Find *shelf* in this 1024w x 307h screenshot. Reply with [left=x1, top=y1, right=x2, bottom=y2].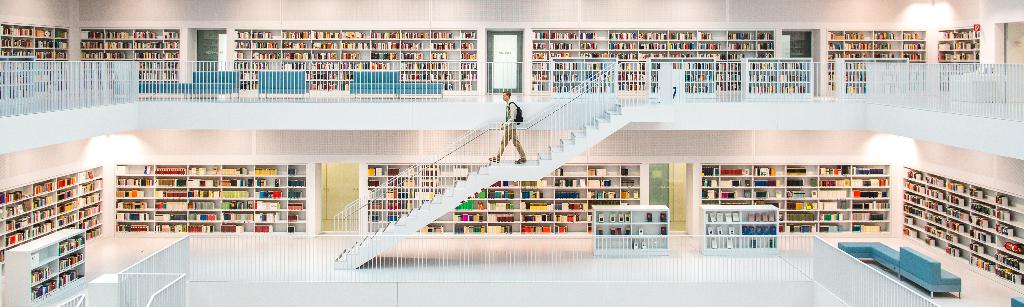
[left=875, top=30, right=902, bottom=39].
